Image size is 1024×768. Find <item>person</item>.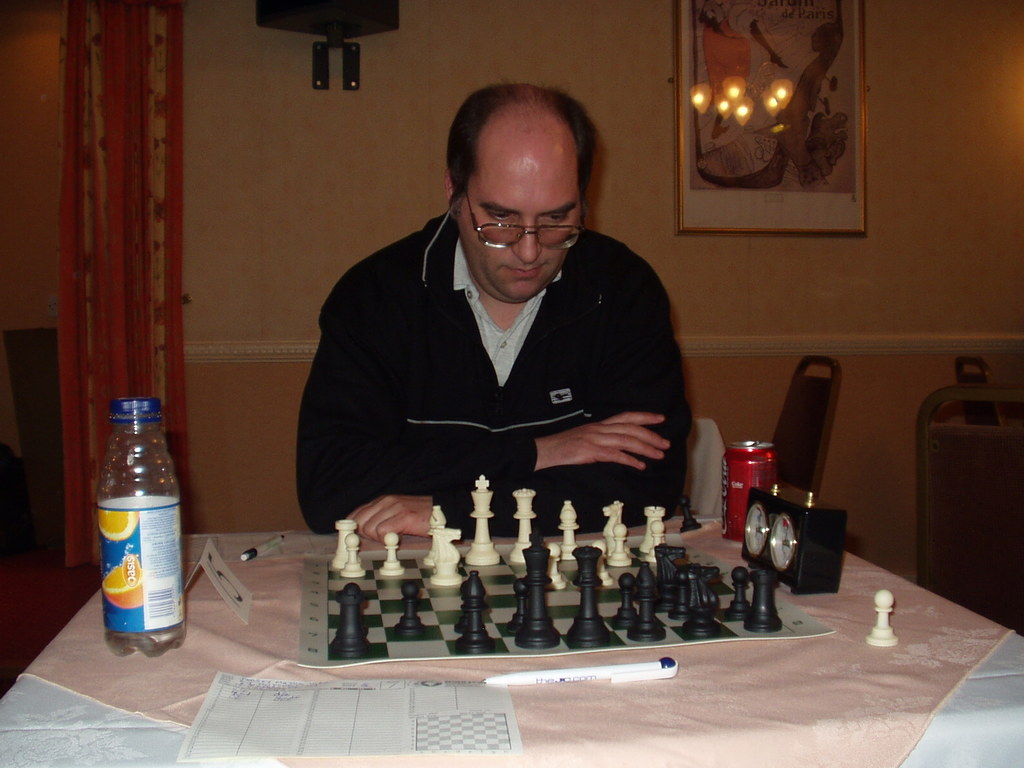
<box>295,85,683,536</box>.
